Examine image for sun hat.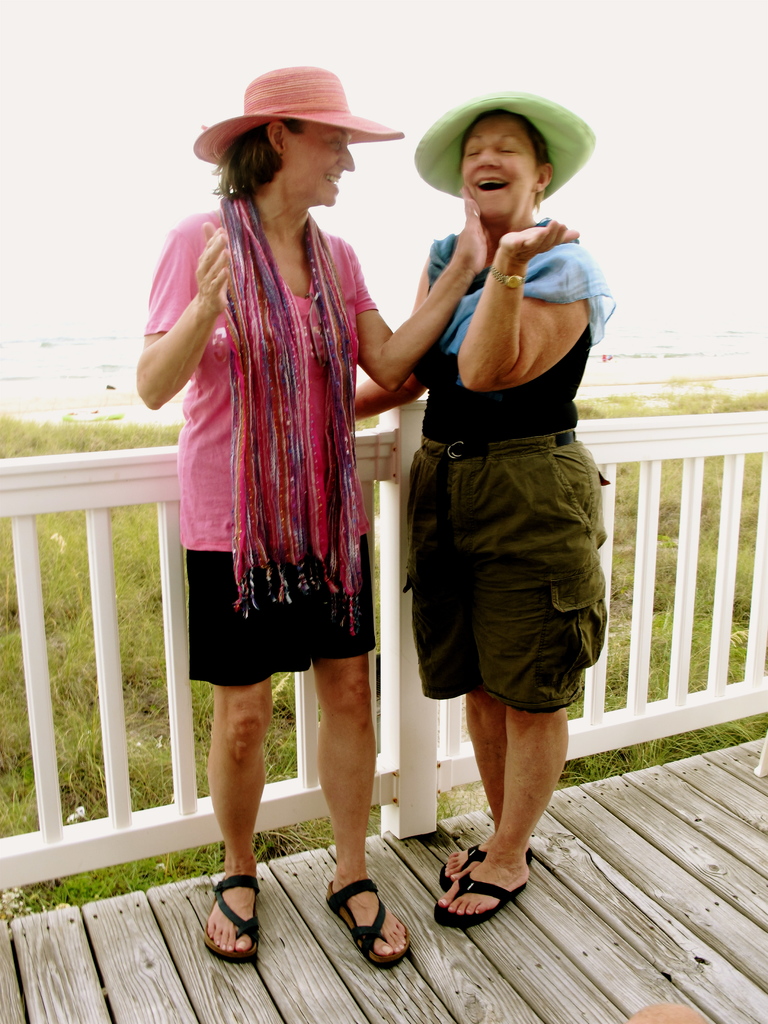
Examination result: [left=405, top=92, right=604, bottom=197].
